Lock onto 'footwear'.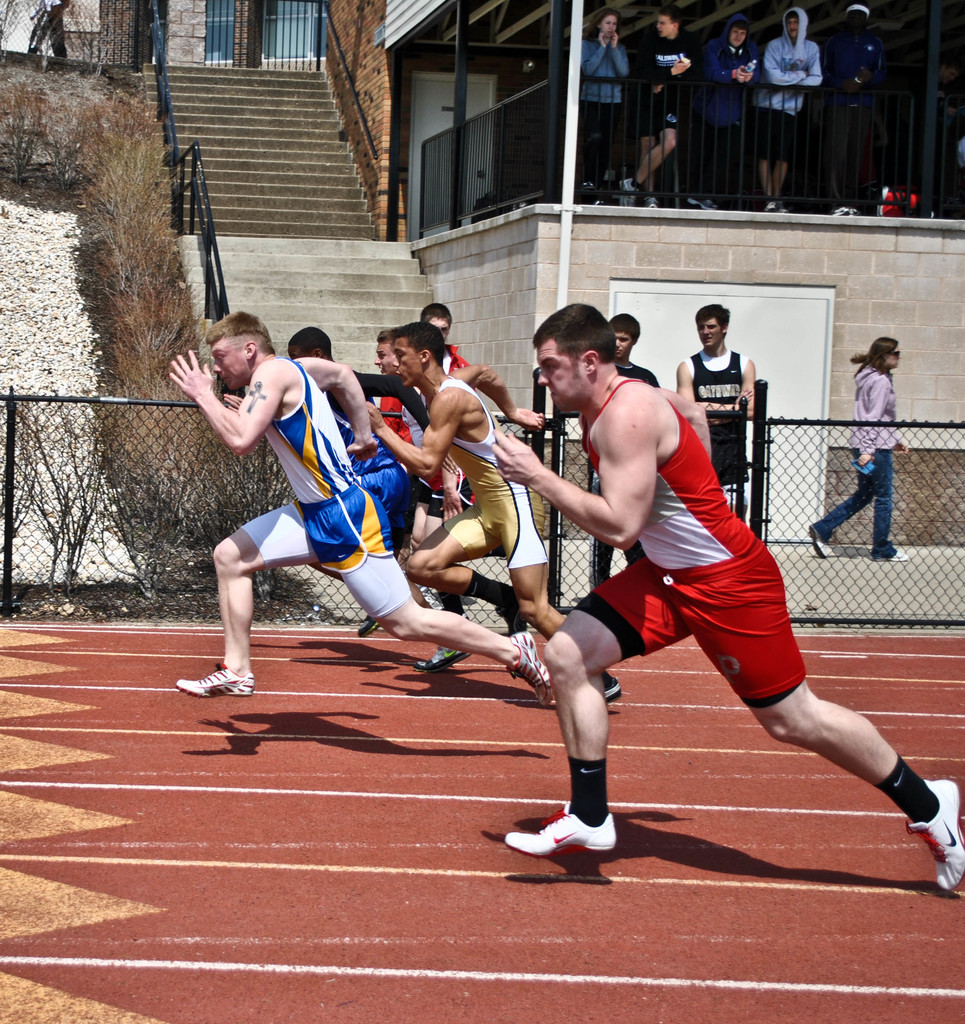
Locked: <region>492, 801, 628, 855</region>.
